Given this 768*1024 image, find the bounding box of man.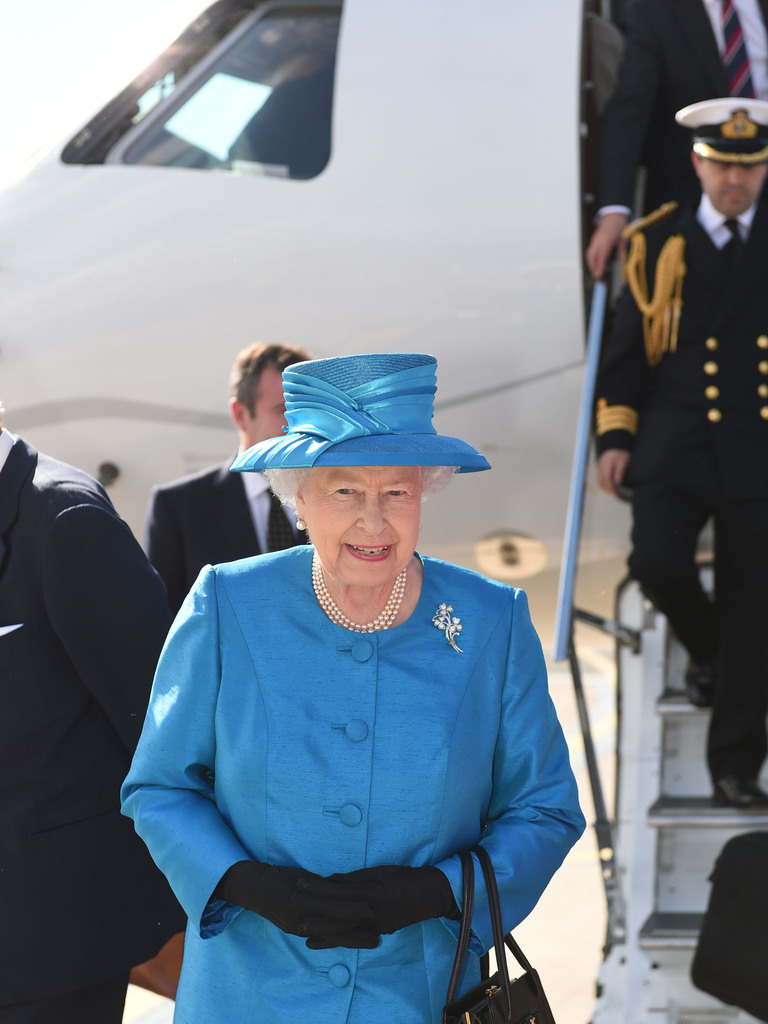
572/80/751/756.
